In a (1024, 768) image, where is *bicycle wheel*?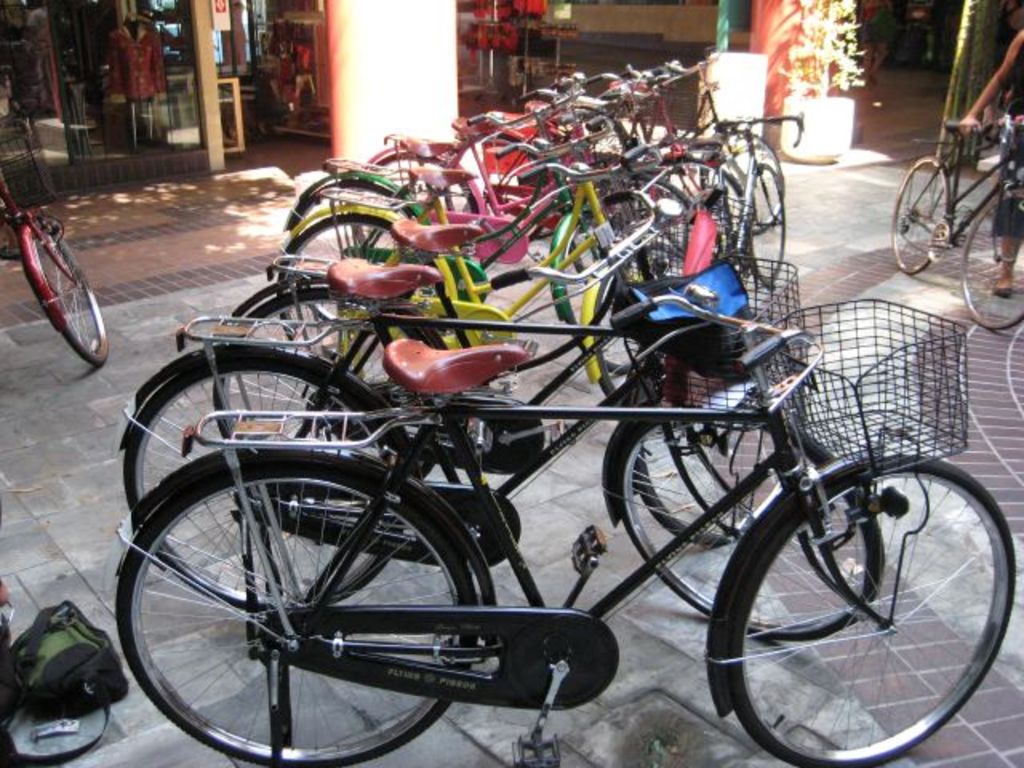
{"x1": 26, "y1": 210, "x2": 109, "y2": 366}.
